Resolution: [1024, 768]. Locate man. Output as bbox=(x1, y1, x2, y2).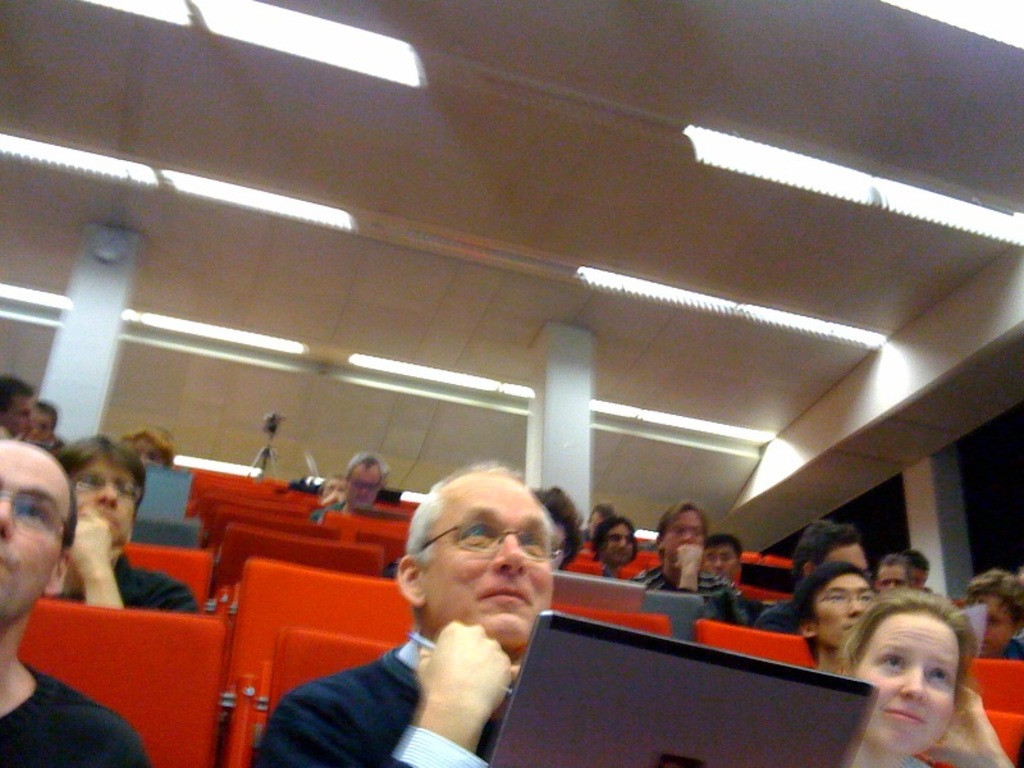
bbox=(760, 515, 868, 627).
